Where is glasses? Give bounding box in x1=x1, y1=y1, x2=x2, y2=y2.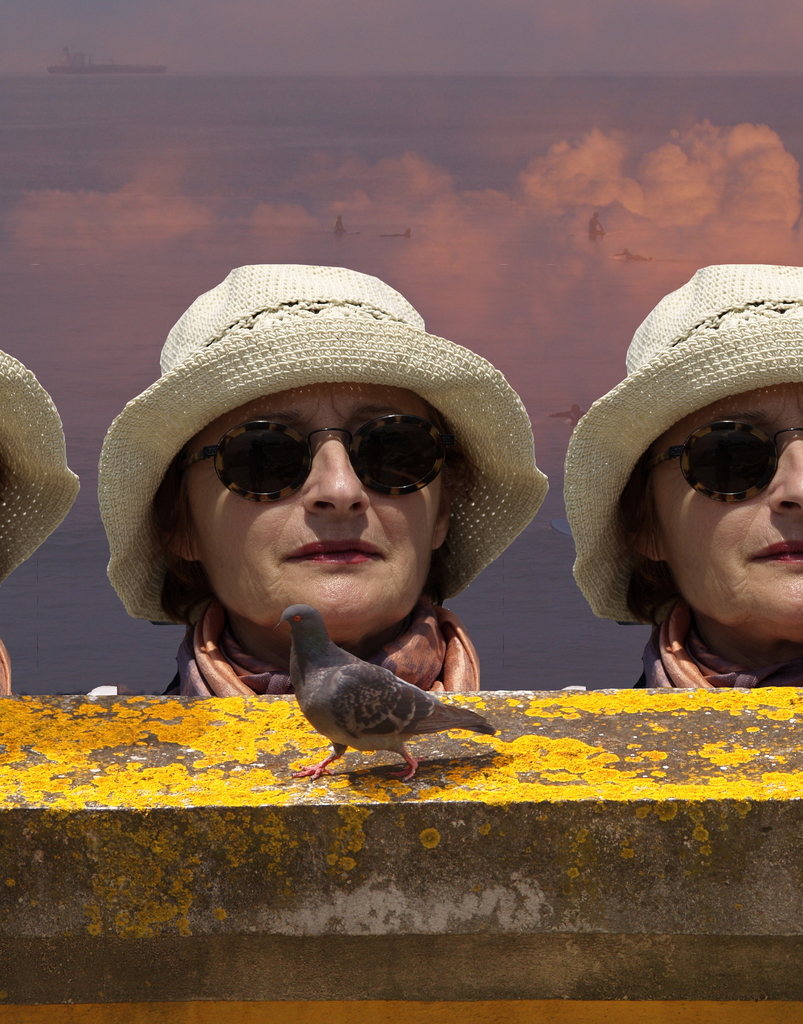
x1=629, y1=410, x2=802, y2=508.
